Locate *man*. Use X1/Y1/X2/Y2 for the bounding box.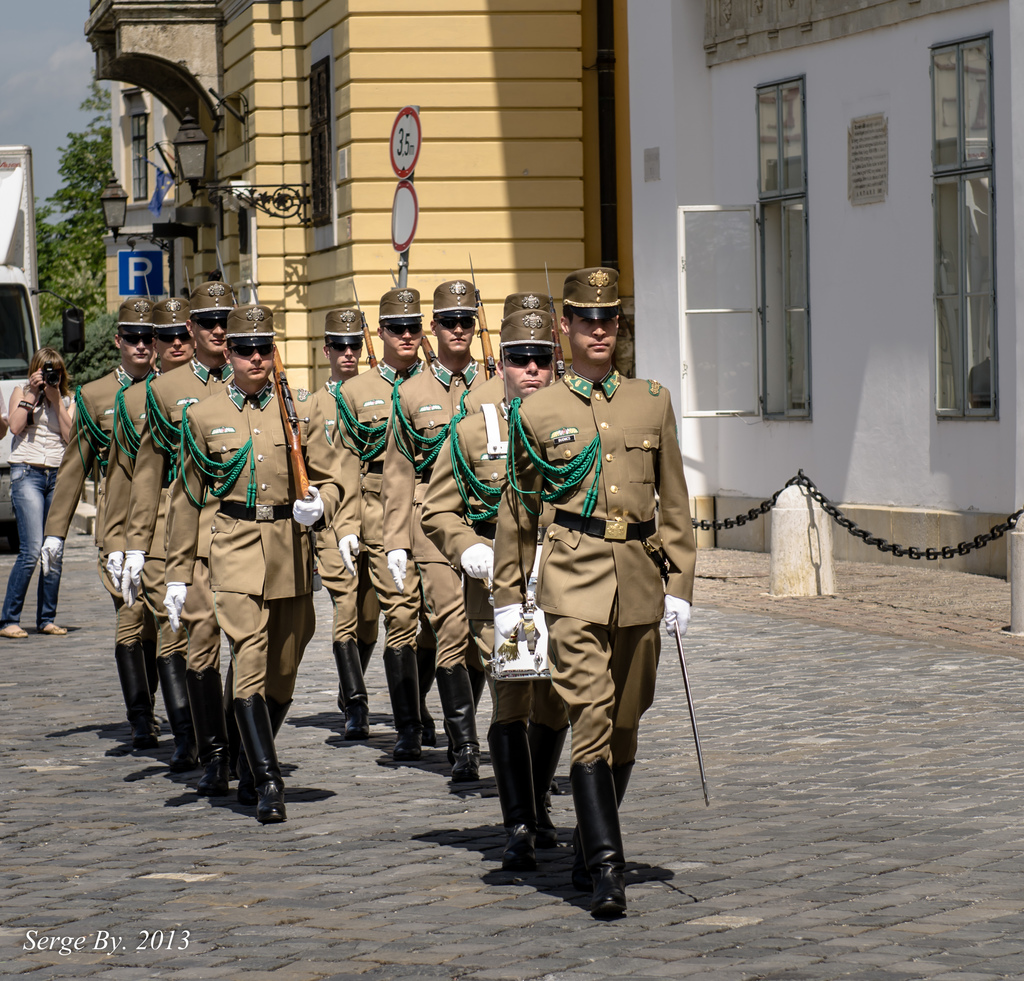
165/284/264/734.
